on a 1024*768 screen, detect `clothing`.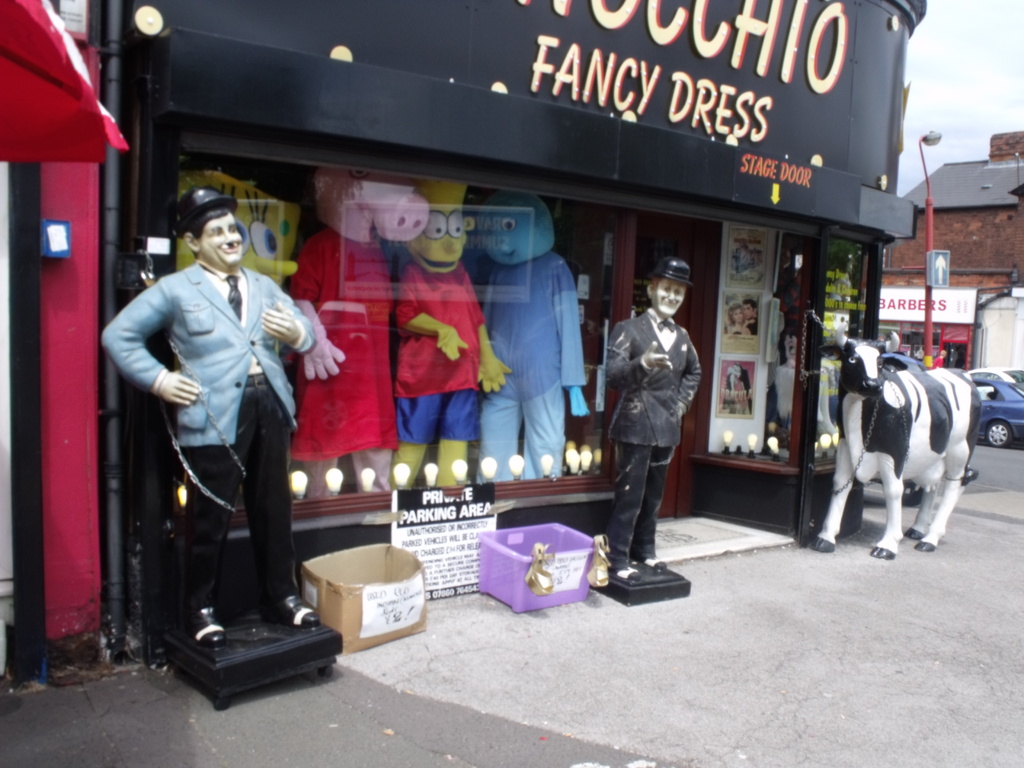
(468,249,595,502).
